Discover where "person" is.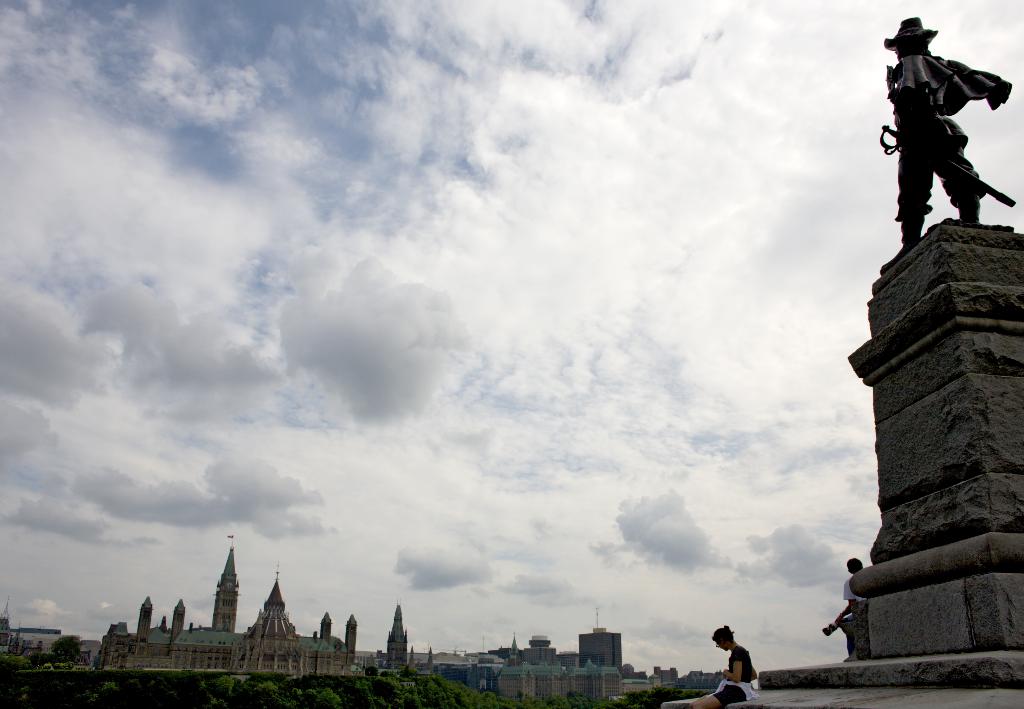
Discovered at {"left": 881, "top": 15, "right": 1012, "bottom": 247}.
